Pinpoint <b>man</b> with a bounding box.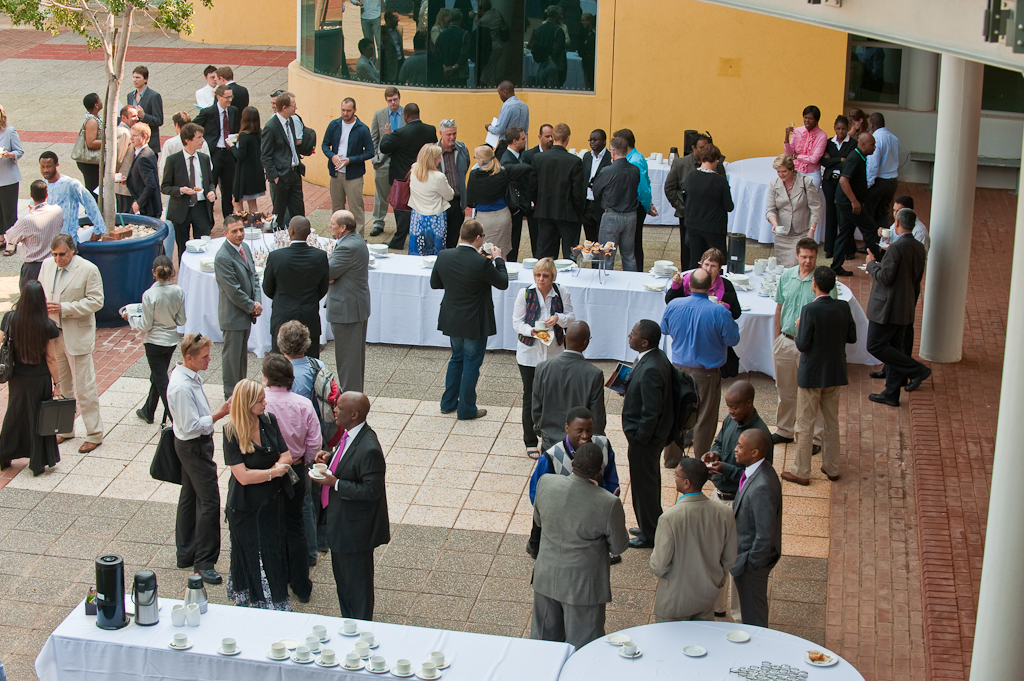
841:128:873:268.
